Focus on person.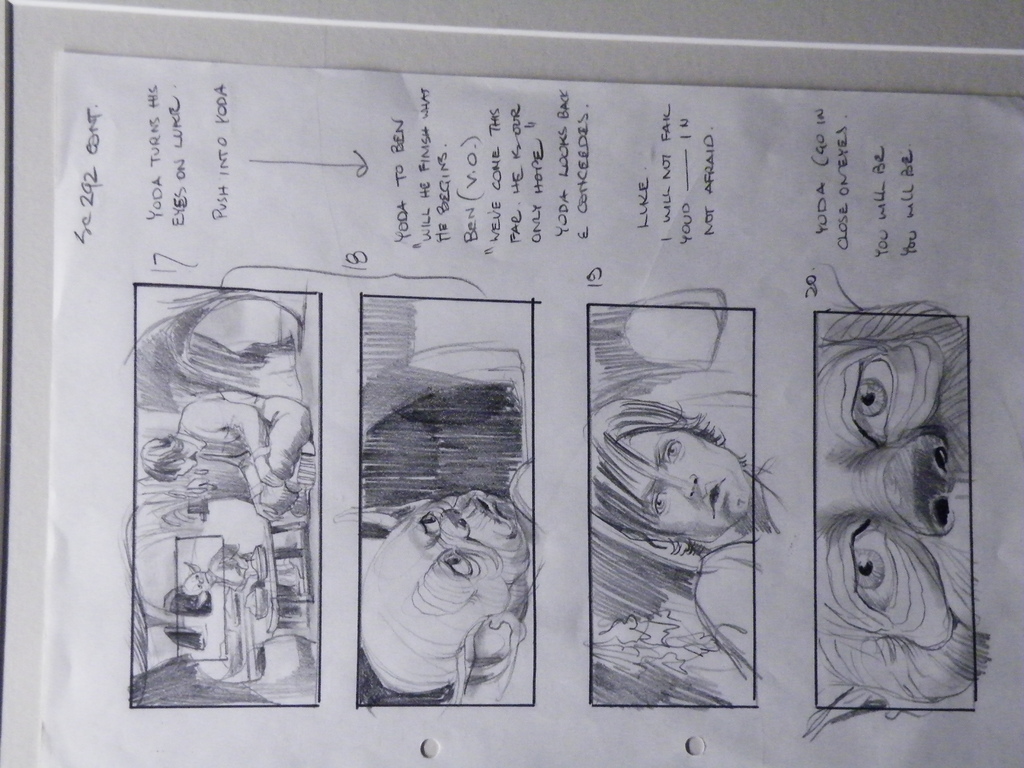
Focused at [144, 388, 320, 537].
